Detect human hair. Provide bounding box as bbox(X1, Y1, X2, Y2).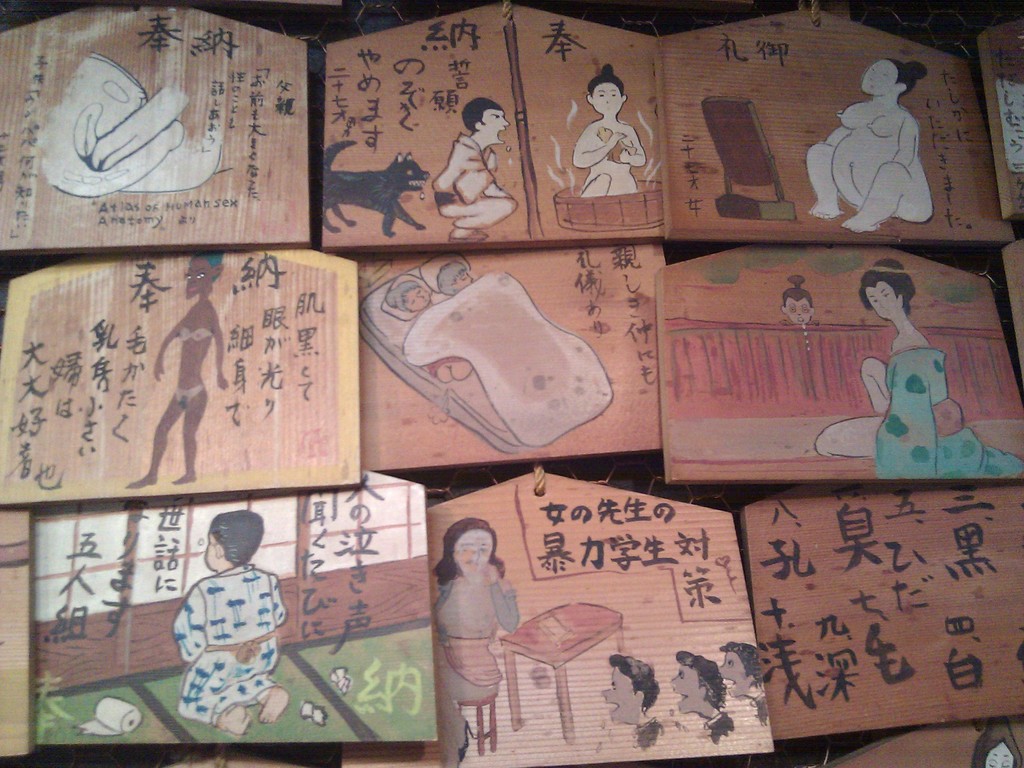
bbox(884, 56, 927, 102).
